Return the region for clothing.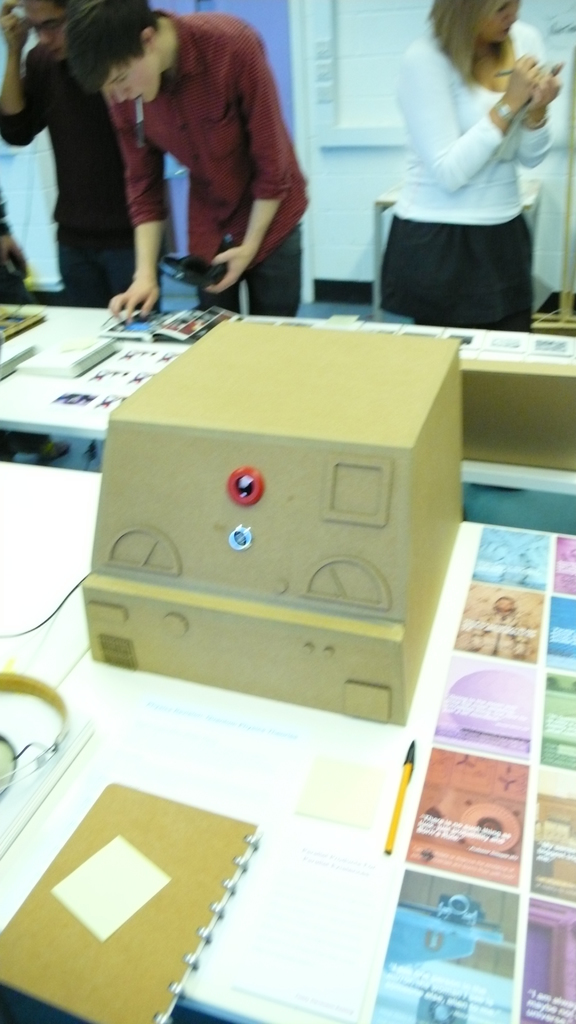
region(361, 33, 557, 321).
